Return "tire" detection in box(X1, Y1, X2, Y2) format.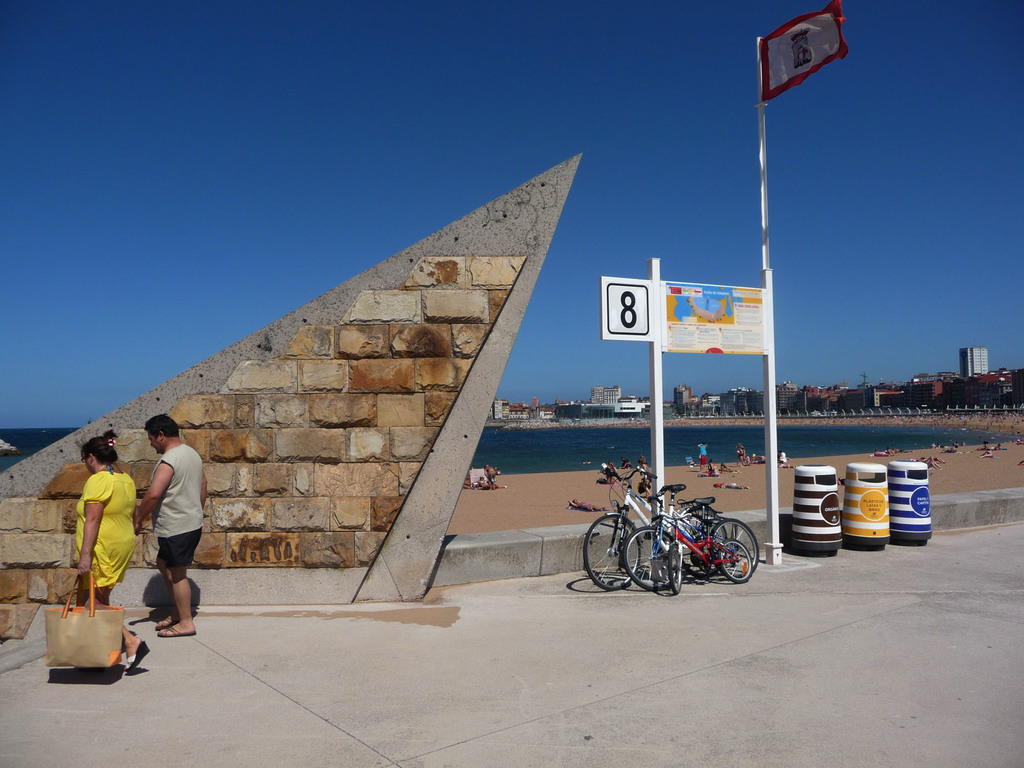
box(582, 513, 648, 591).
